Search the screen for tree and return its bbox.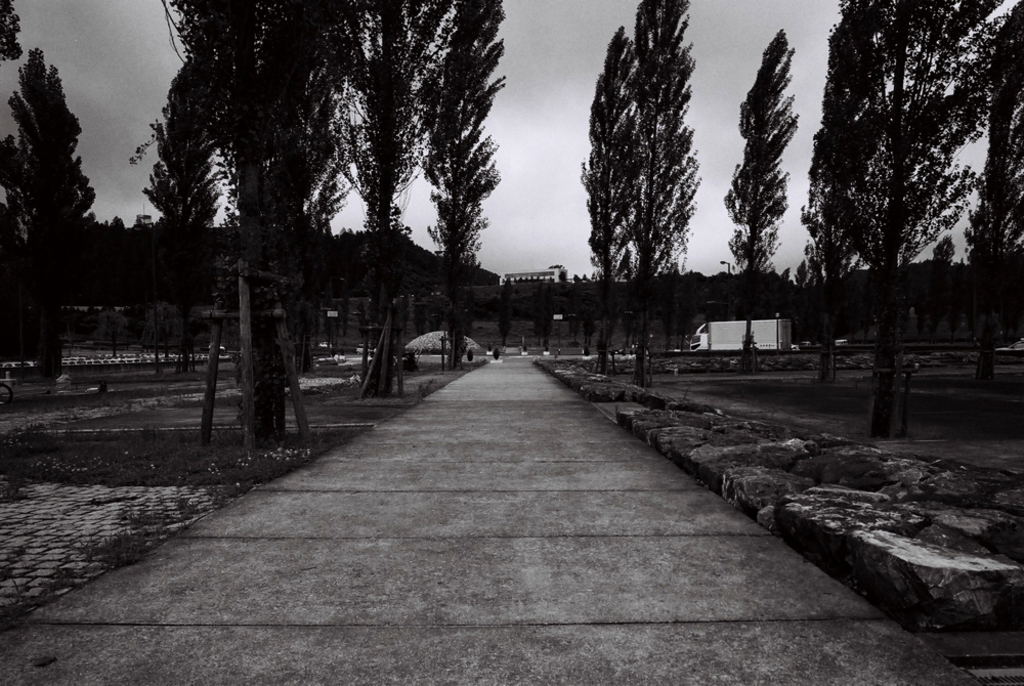
Found: detection(351, 0, 449, 394).
